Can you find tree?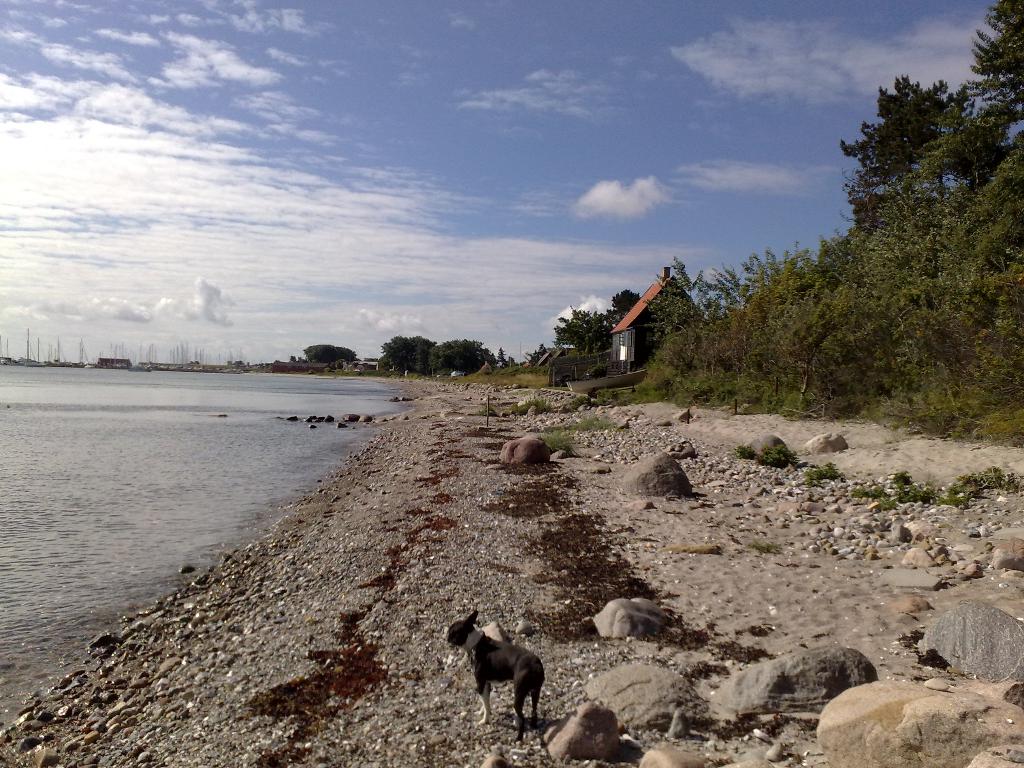
Yes, bounding box: [left=301, top=340, right=358, bottom=372].
